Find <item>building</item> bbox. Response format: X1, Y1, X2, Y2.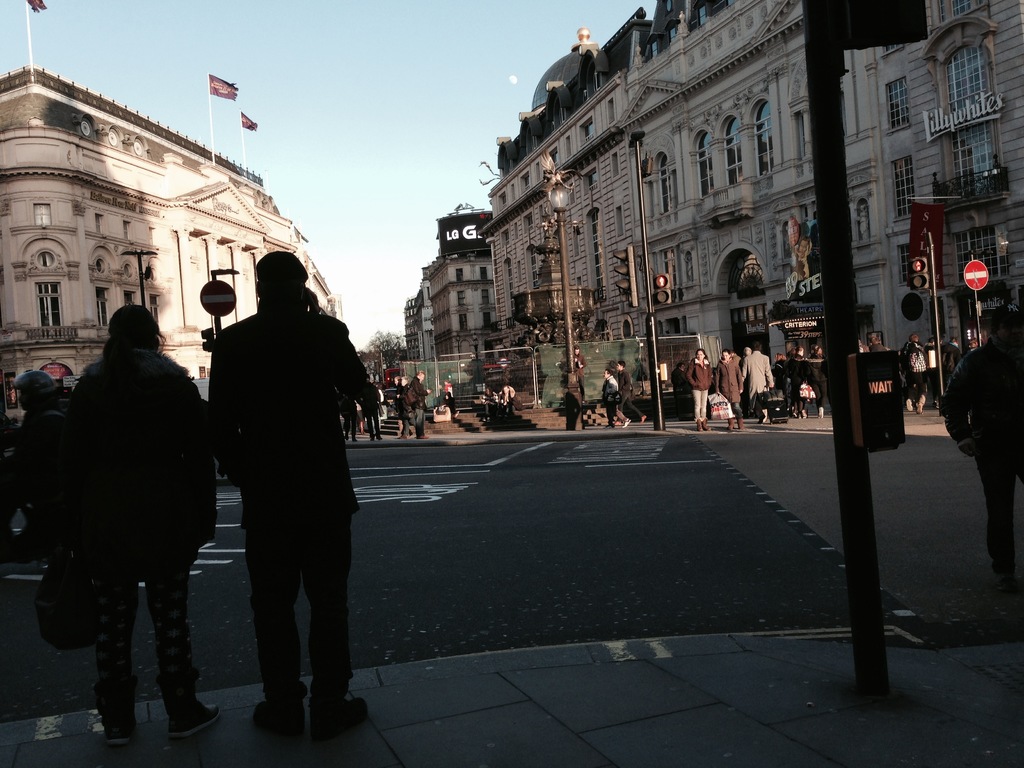
0, 60, 337, 419.
